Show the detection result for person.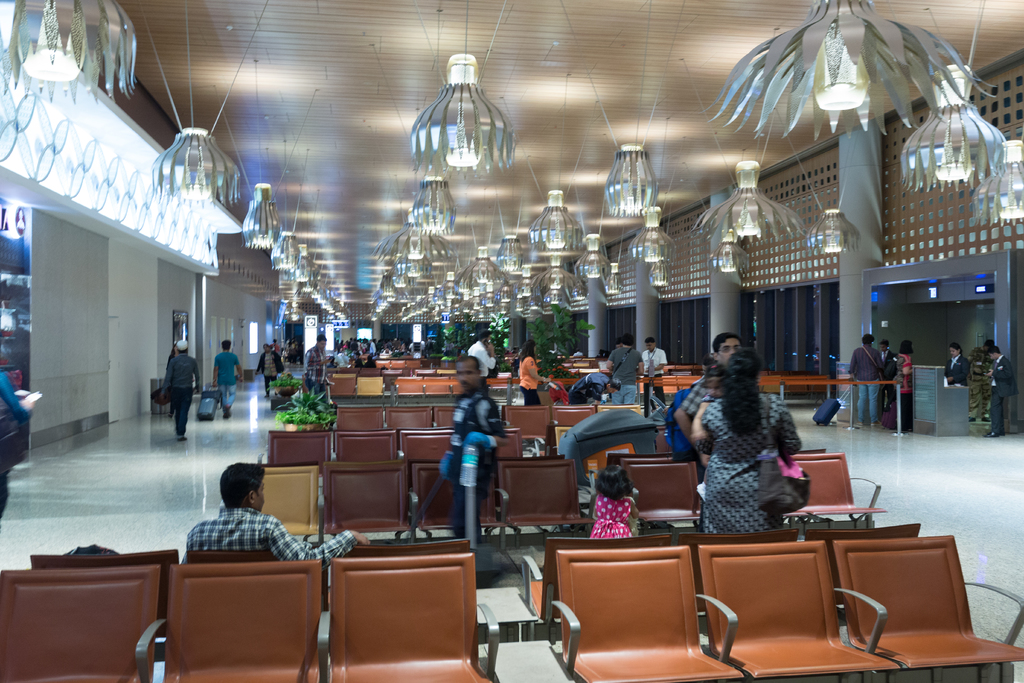
[984,342,1012,431].
